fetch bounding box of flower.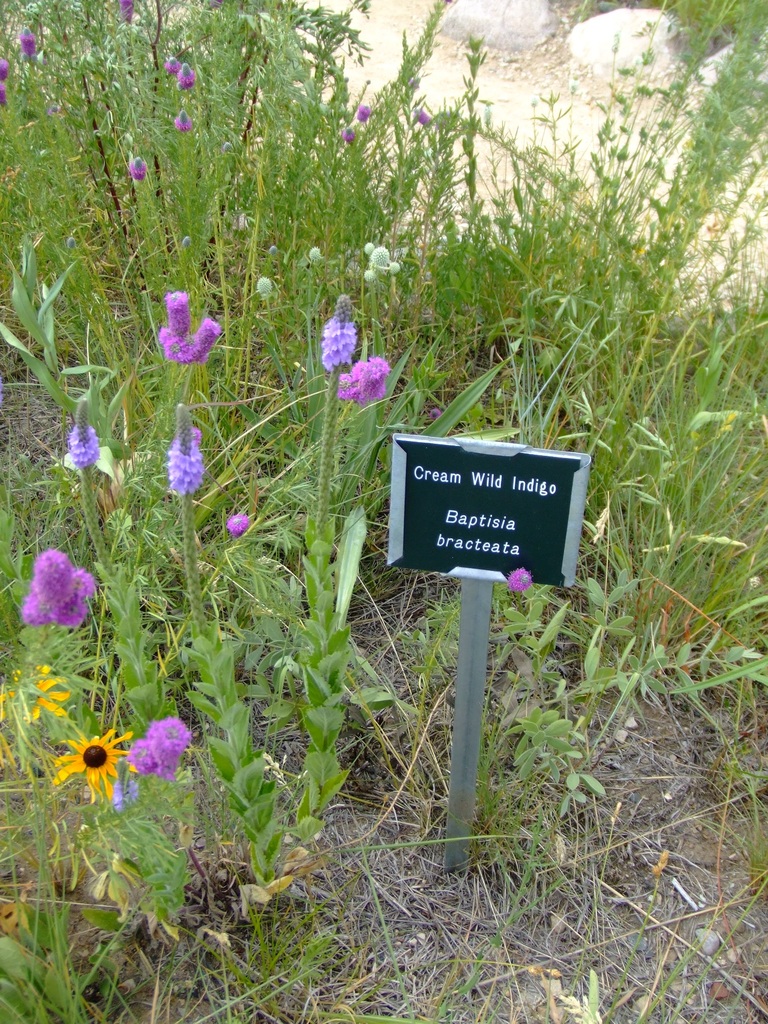
Bbox: box=[160, 328, 196, 364].
